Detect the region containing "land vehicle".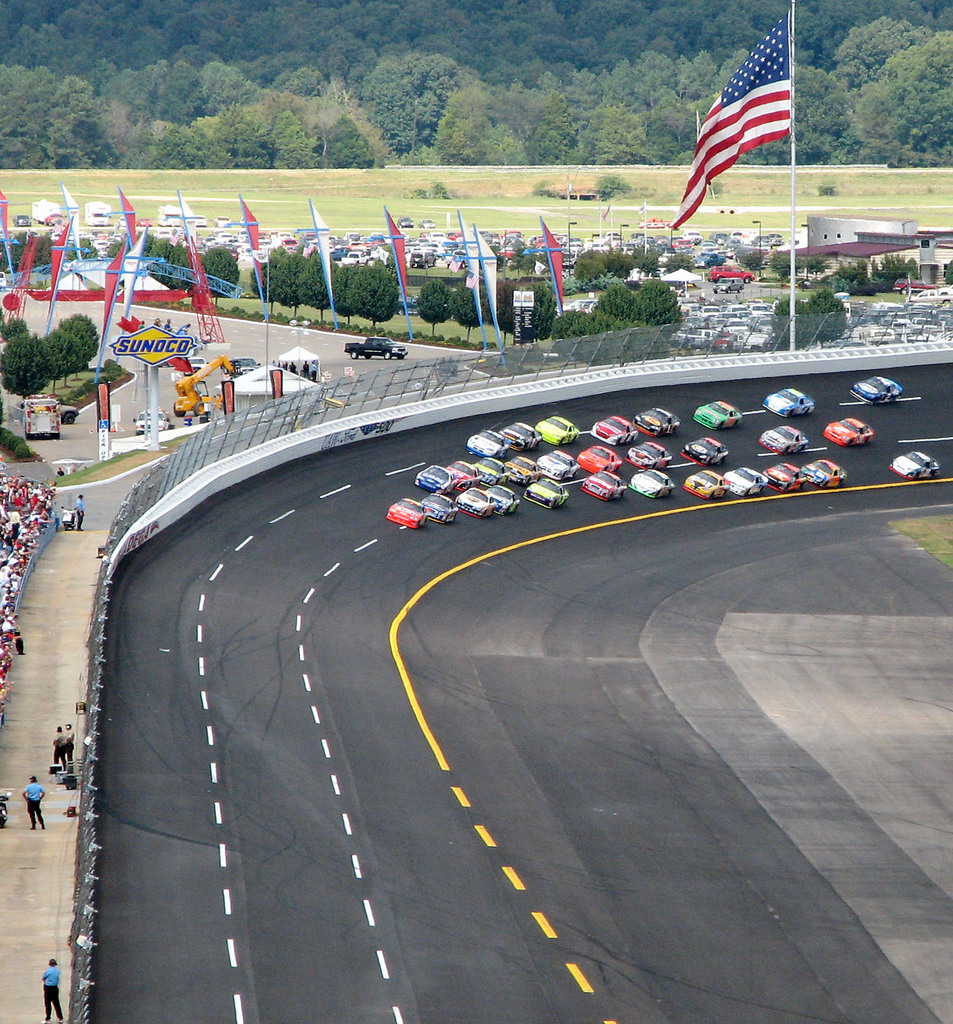
bbox=[420, 489, 459, 524].
